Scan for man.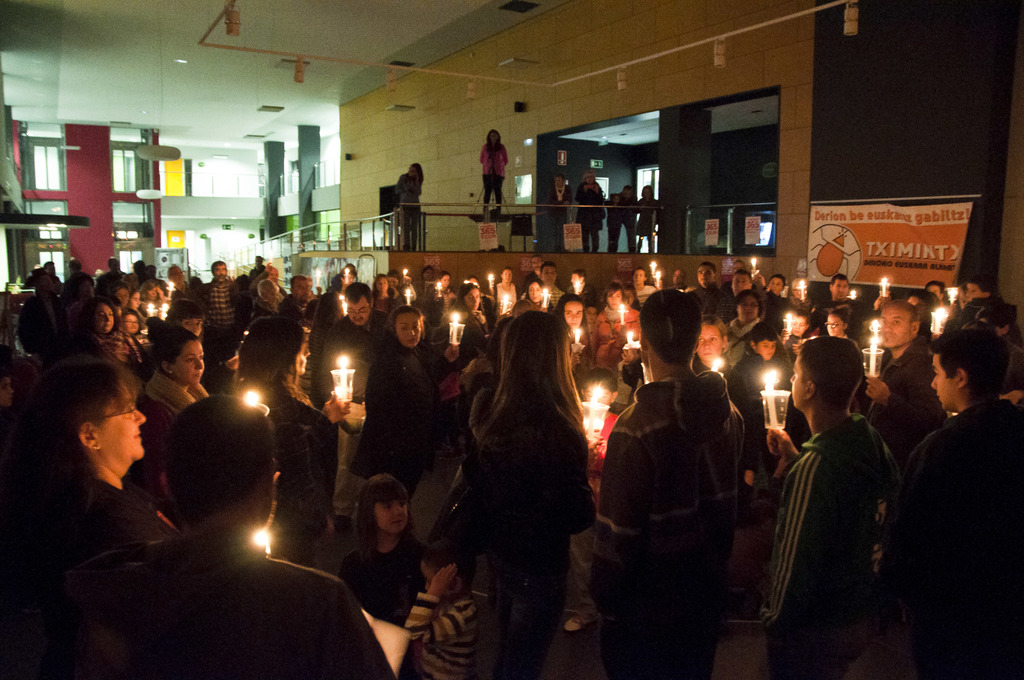
Scan result: [left=731, top=258, right=746, bottom=273].
